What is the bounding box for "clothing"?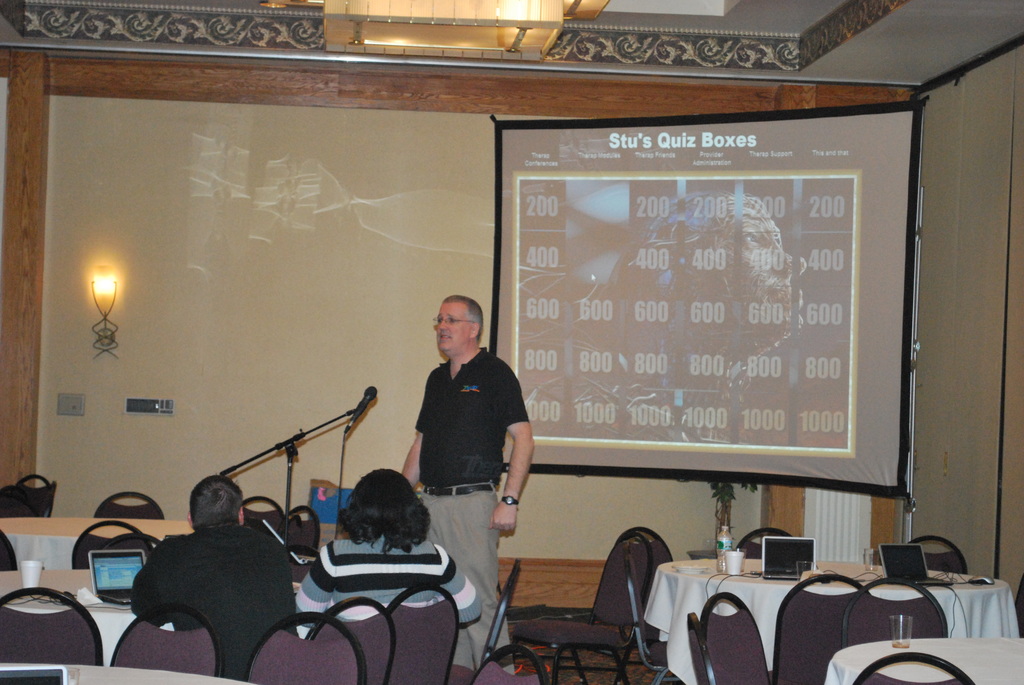
pyautogui.locateOnScreen(412, 343, 532, 681).
